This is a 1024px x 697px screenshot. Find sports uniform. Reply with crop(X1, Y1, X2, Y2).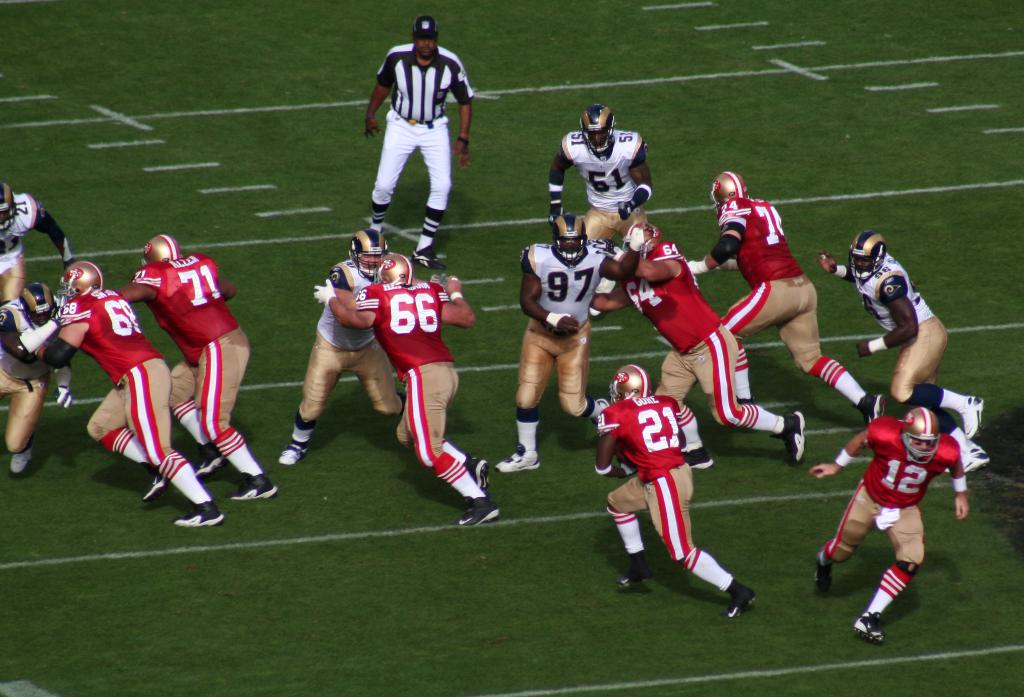
crop(3, 183, 73, 300).
